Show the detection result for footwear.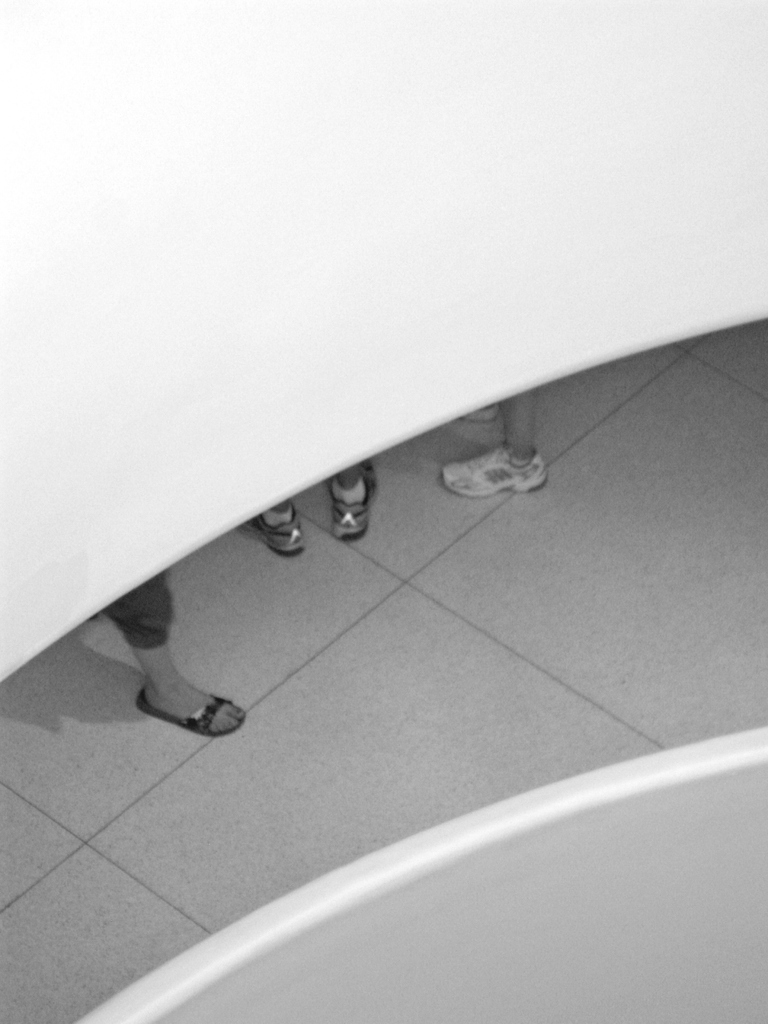
rect(329, 460, 392, 541).
